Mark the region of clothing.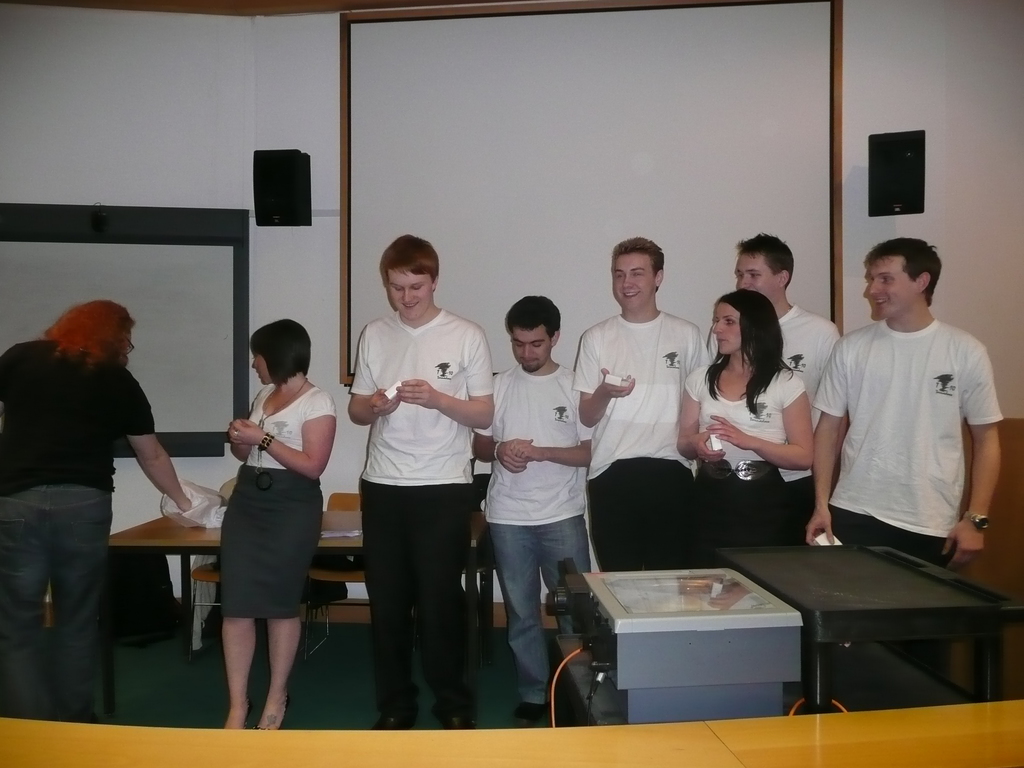
Region: region(705, 303, 842, 522).
